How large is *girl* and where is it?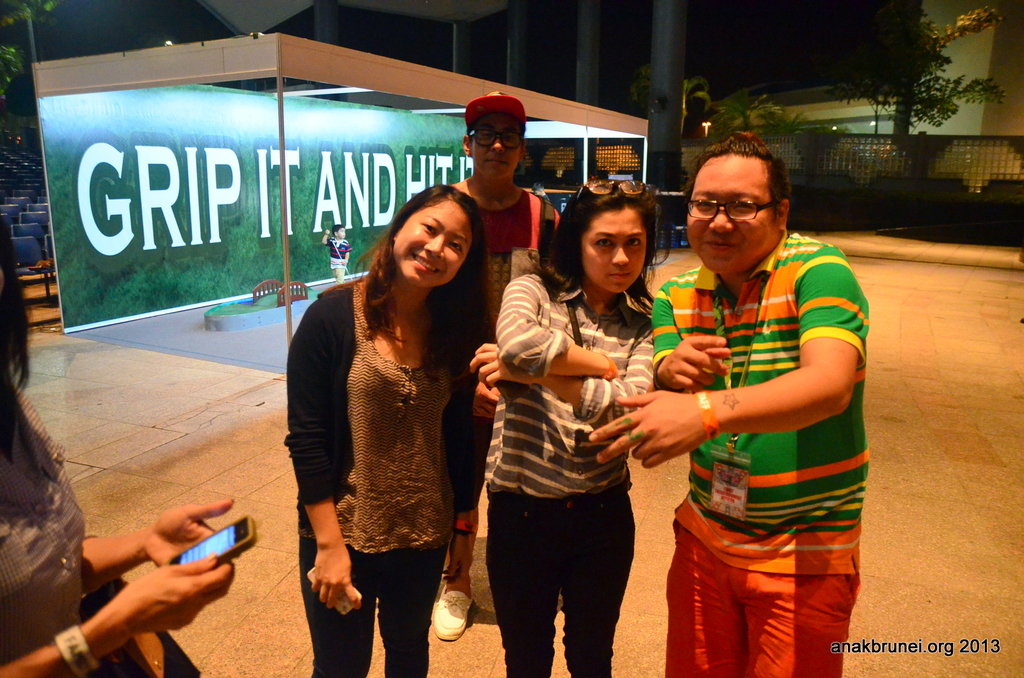
Bounding box: (left=472, top=178, right=657, bottom=675).
